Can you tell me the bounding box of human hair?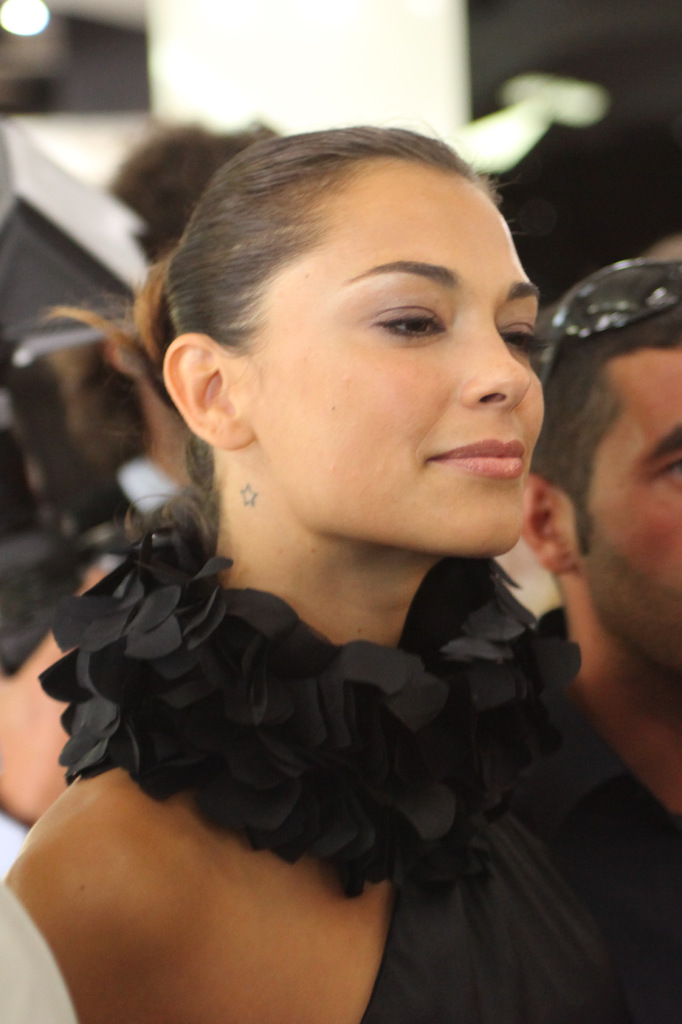
(531, 277, 681, 571).
